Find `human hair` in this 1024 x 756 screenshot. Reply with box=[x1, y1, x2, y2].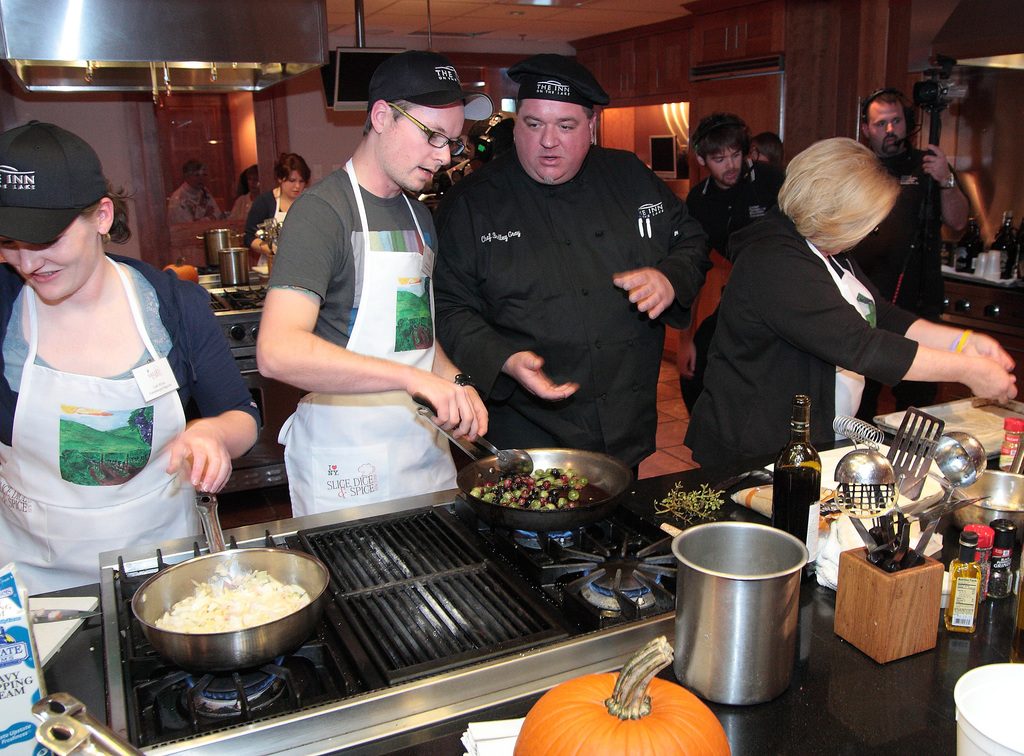
box=[861, 86, 908, 124].
